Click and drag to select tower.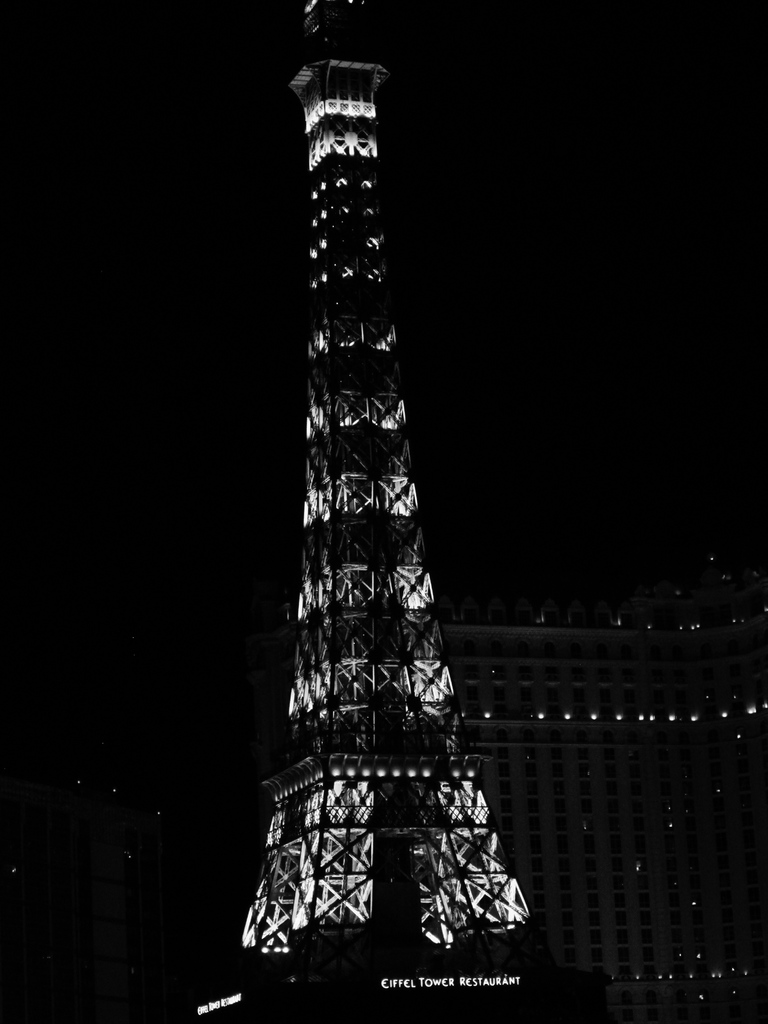
Selection: 227/49/578/984.
